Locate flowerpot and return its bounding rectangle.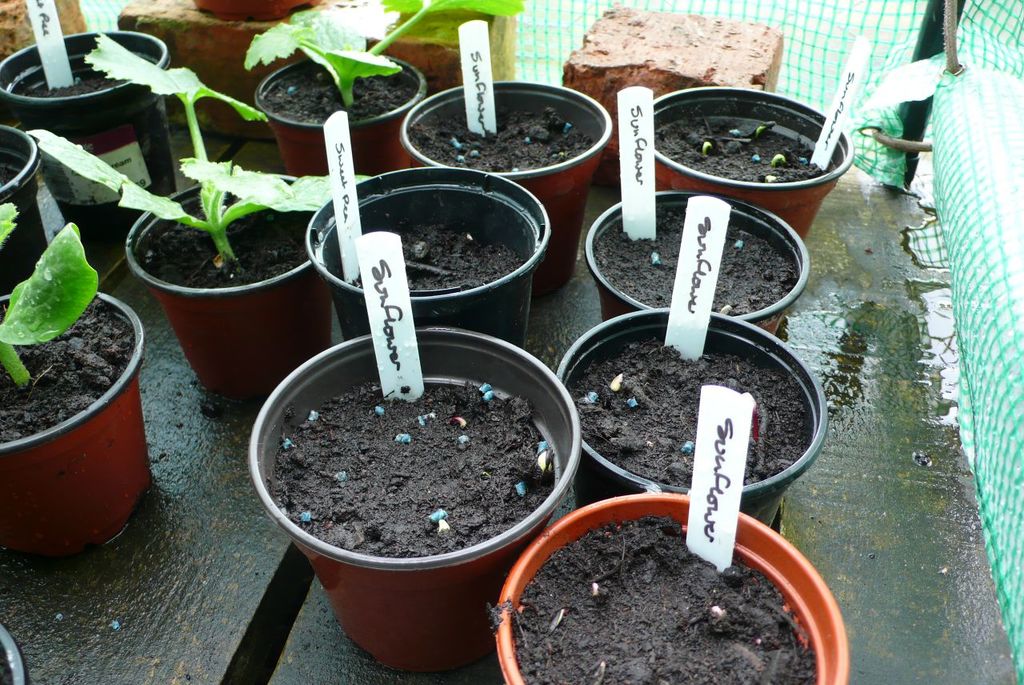
393/76/612/298.
